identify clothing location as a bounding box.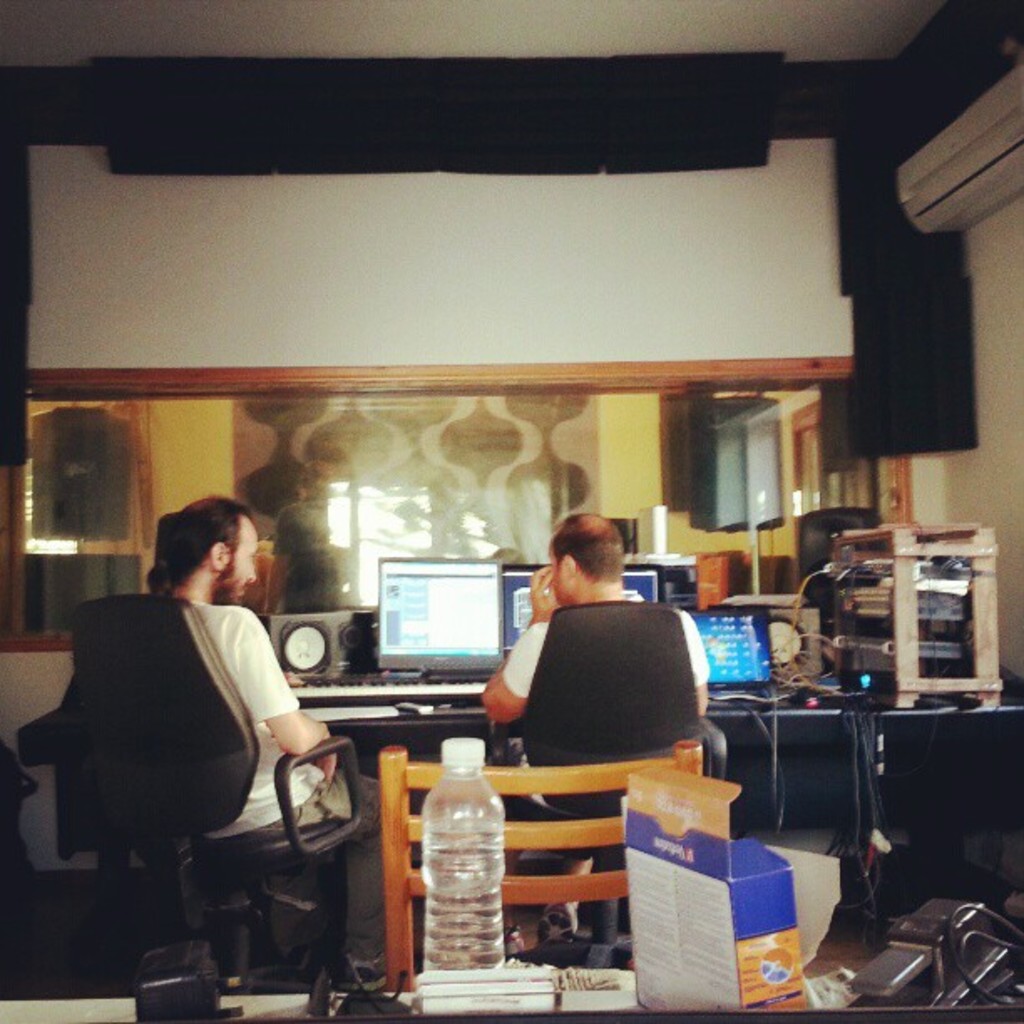
box(191, 601, 390, 975).
